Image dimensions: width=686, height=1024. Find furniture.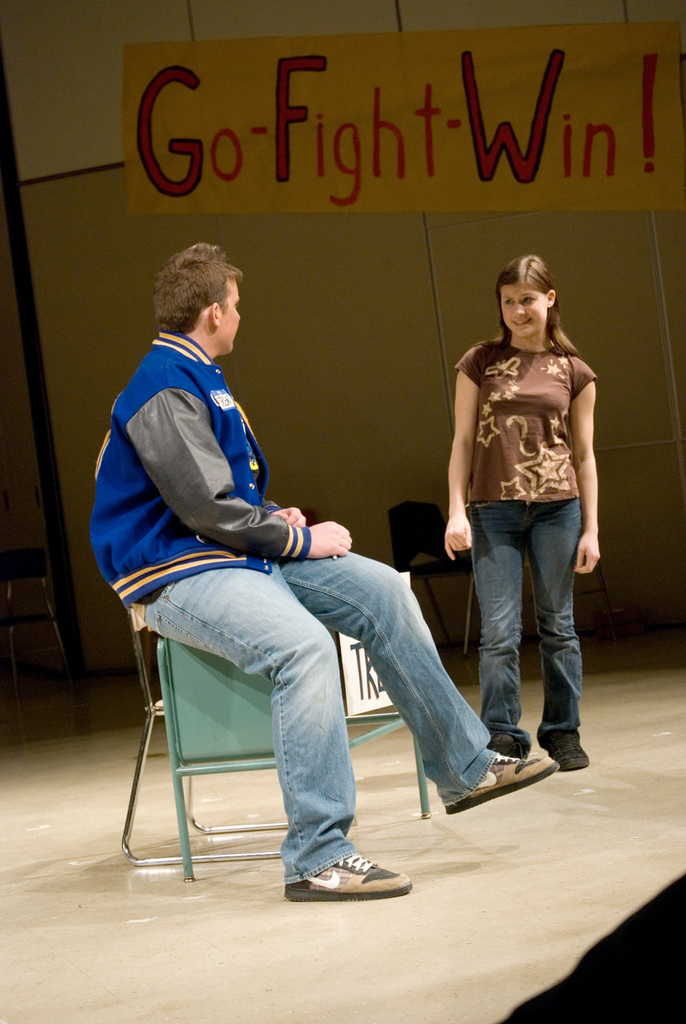
BBox(118, 597, 295, 860).
